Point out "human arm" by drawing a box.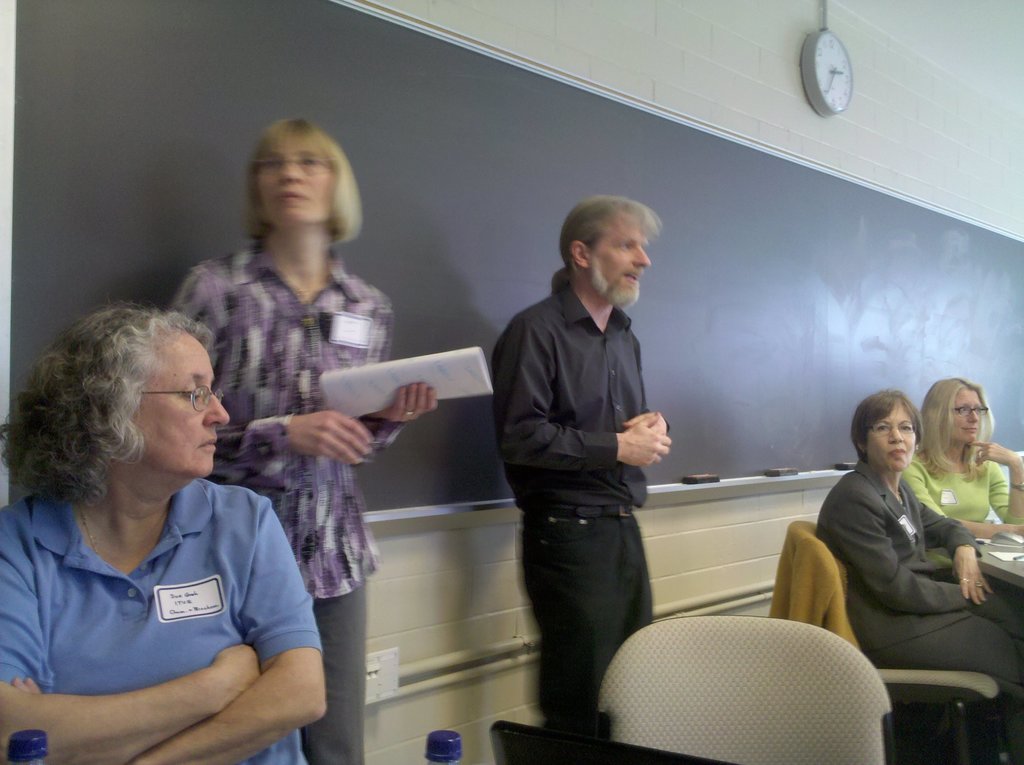
bbox=(0, 513, 264, 764).
